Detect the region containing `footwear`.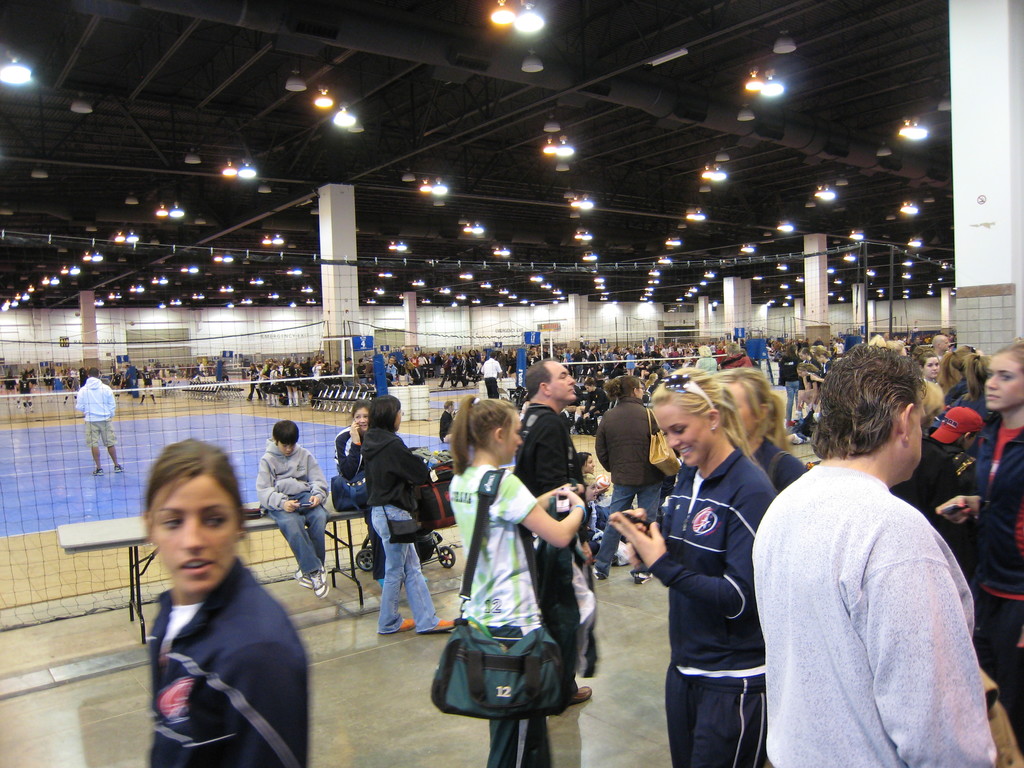
bbox=(92, 468, 106, 477).
